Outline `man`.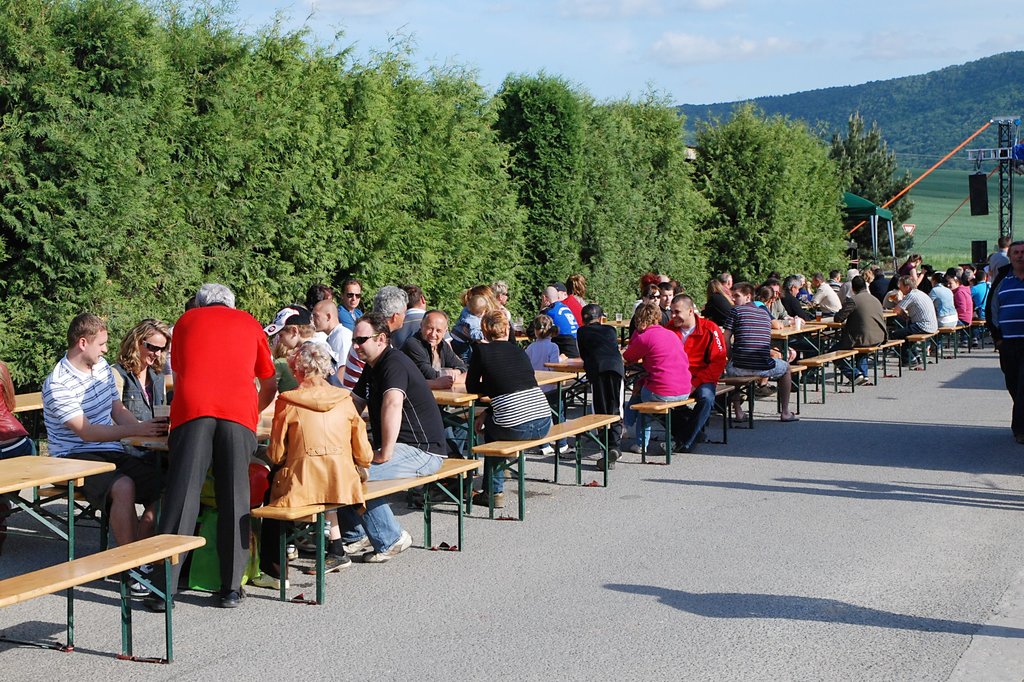
Outline: {"x1": 962, "y1": 269, "x2": 995, "y2": 347}.
